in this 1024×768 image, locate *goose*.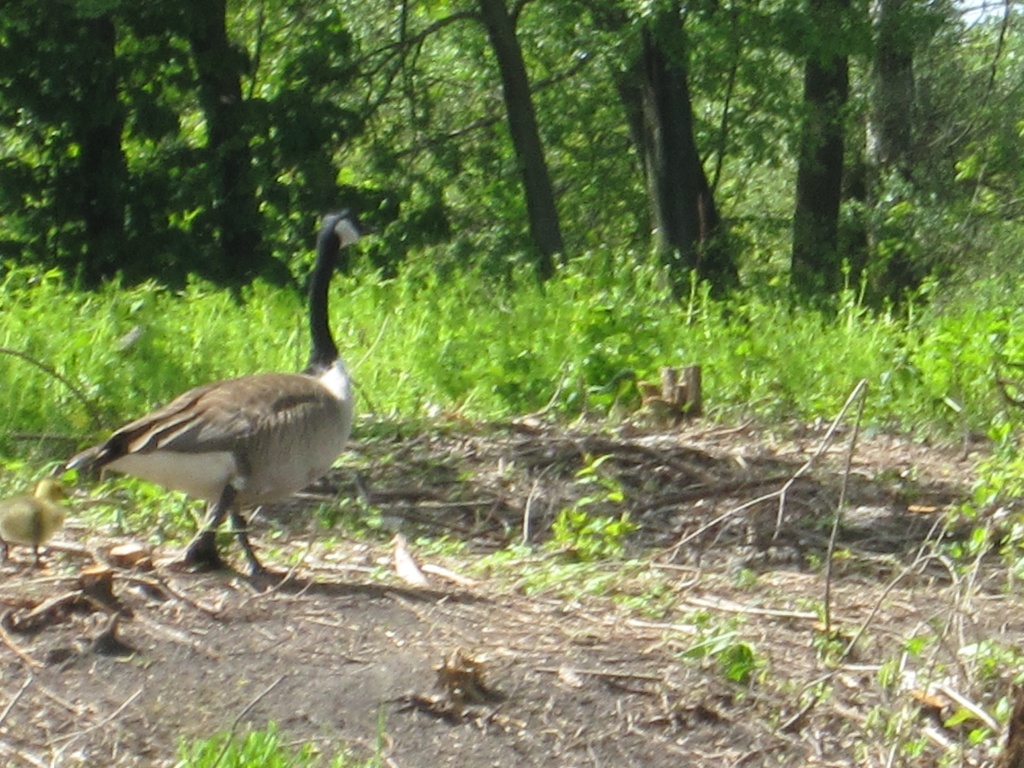
Bounding box: locate(54, 201, 374, 595).
